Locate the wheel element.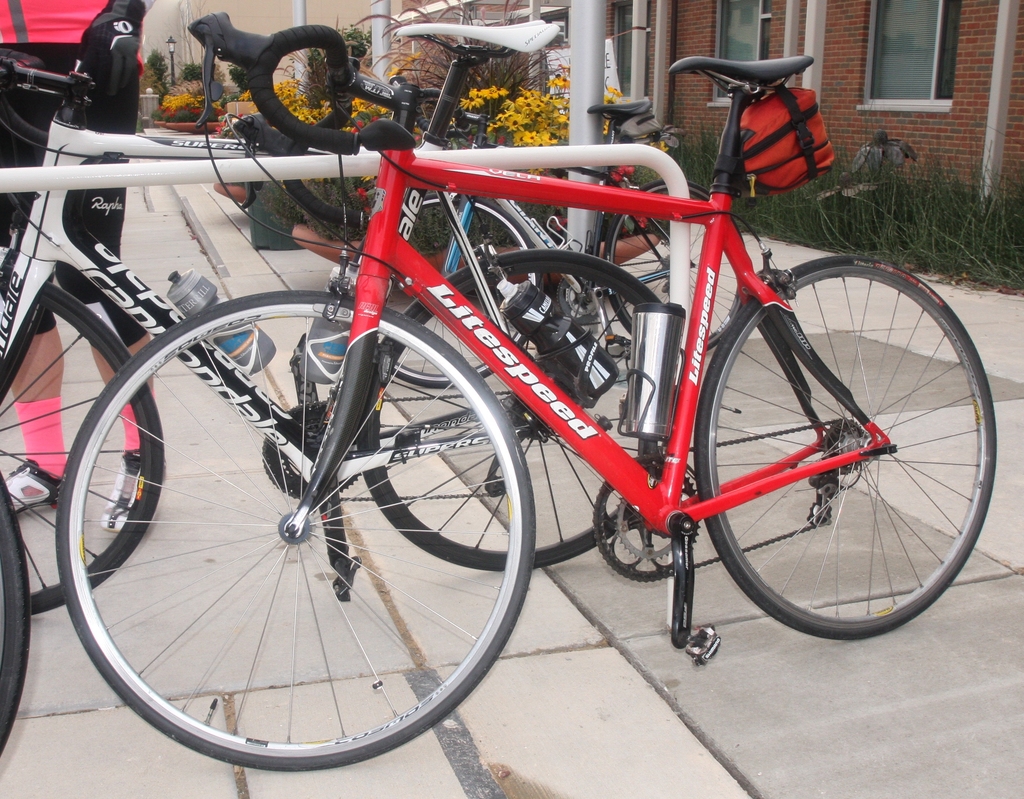
Element bbox: box(356, 251, 668, 581).
